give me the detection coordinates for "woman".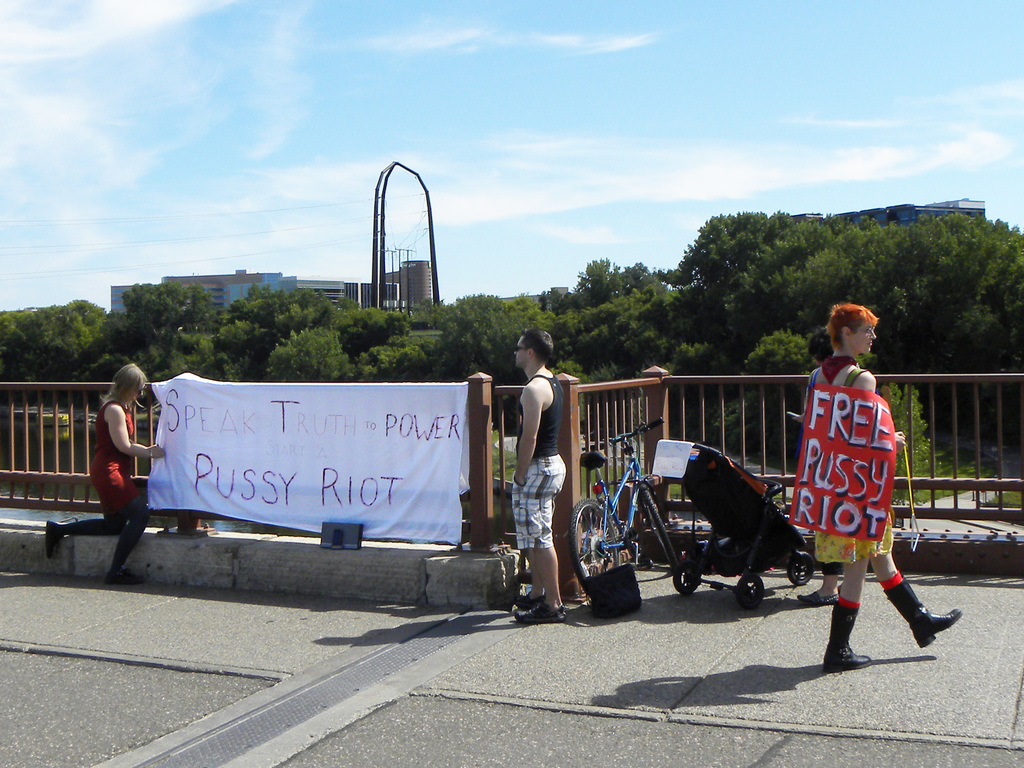
(x1=809, y1=308, x2=962, y2=681).
